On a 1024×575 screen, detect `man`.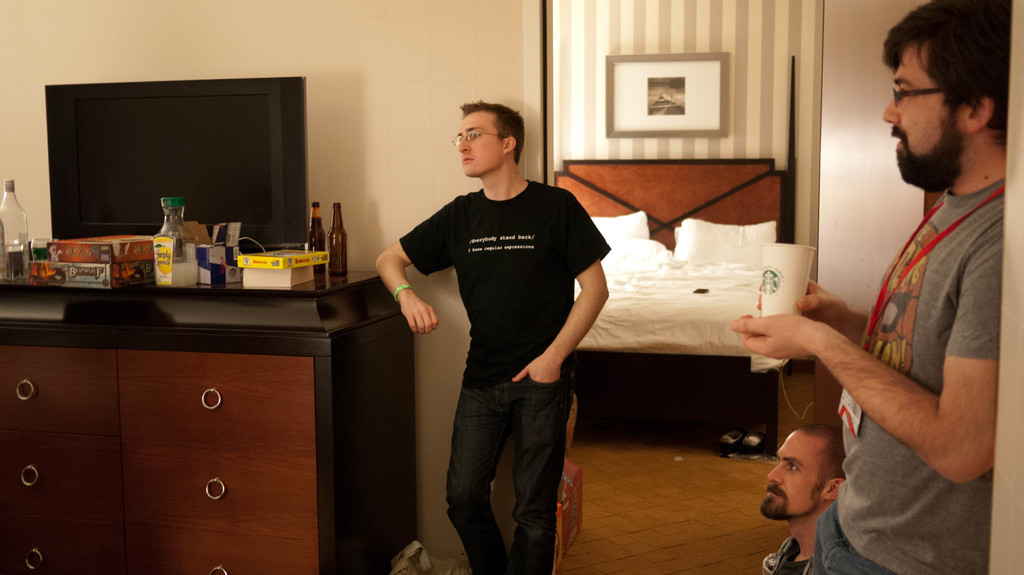
388,90,614,562.
